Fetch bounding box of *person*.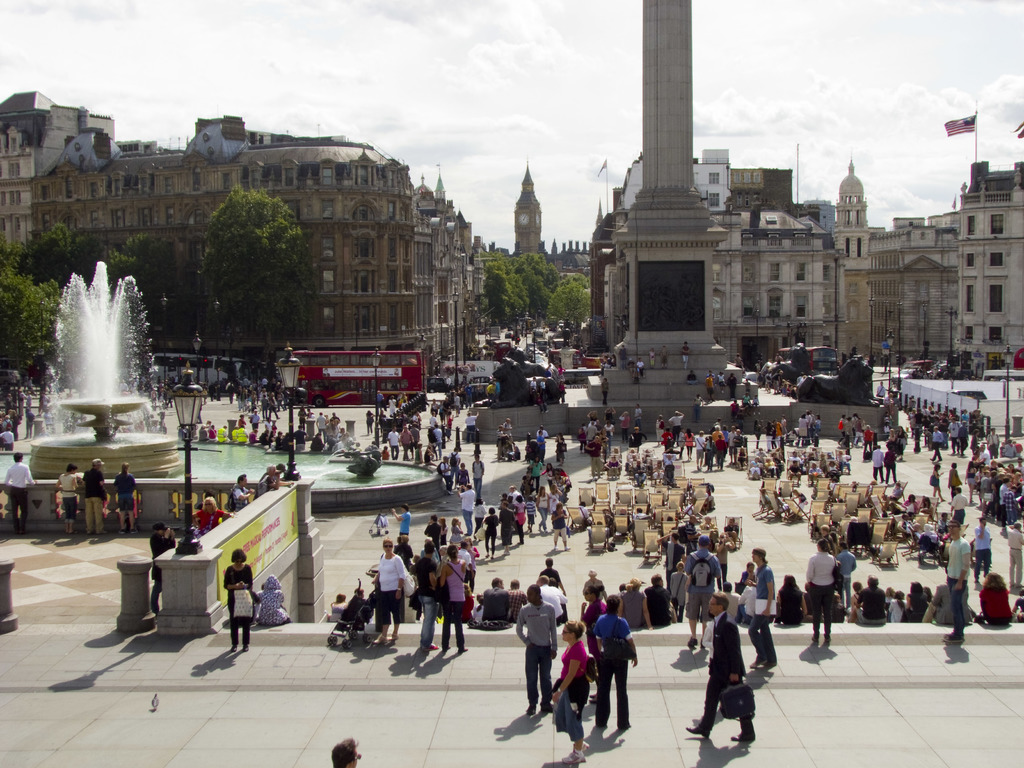
Bbox: <region>258, 460, 278, 491</region>.
